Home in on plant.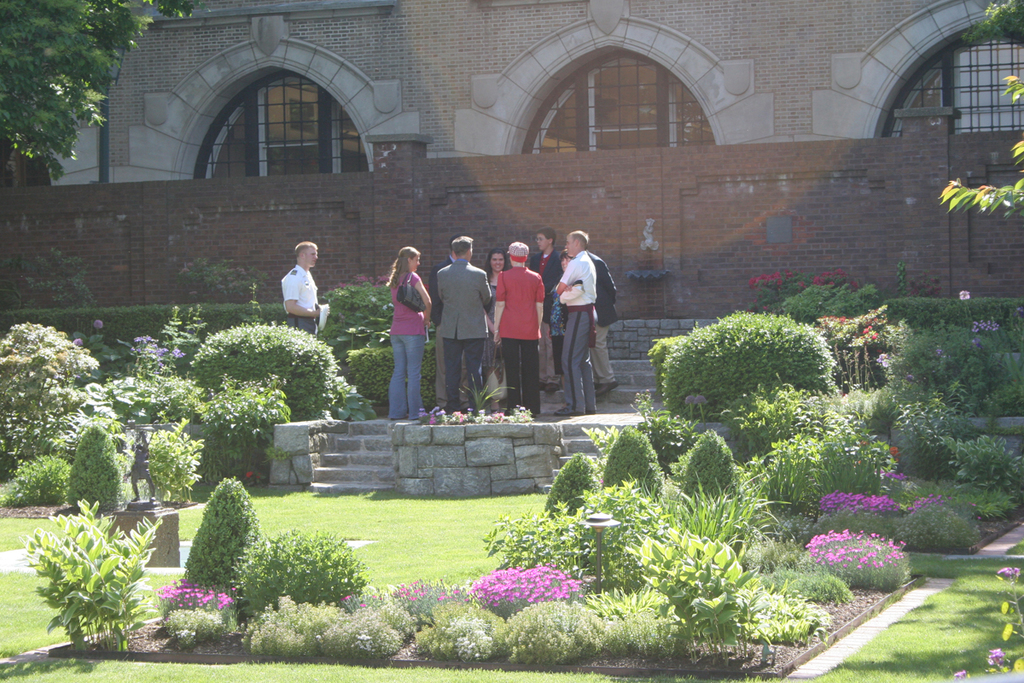
Homed in at left=724, top=458, right=782, bottom=526.
